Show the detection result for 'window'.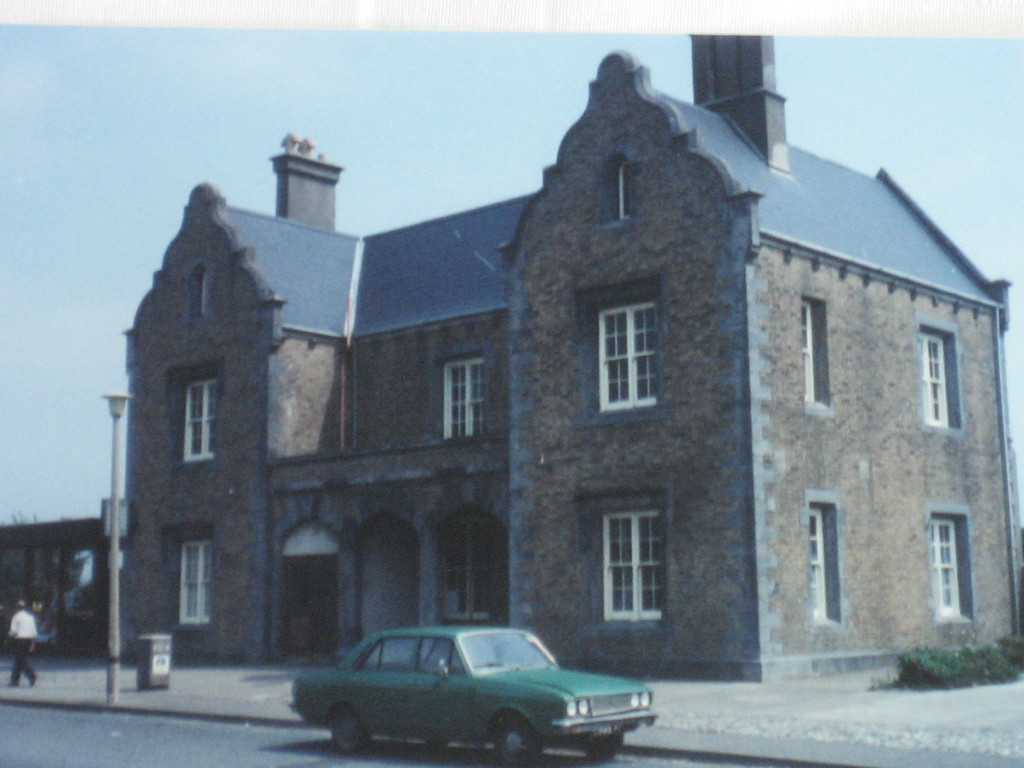
rect(596, 158, 635, 225).
